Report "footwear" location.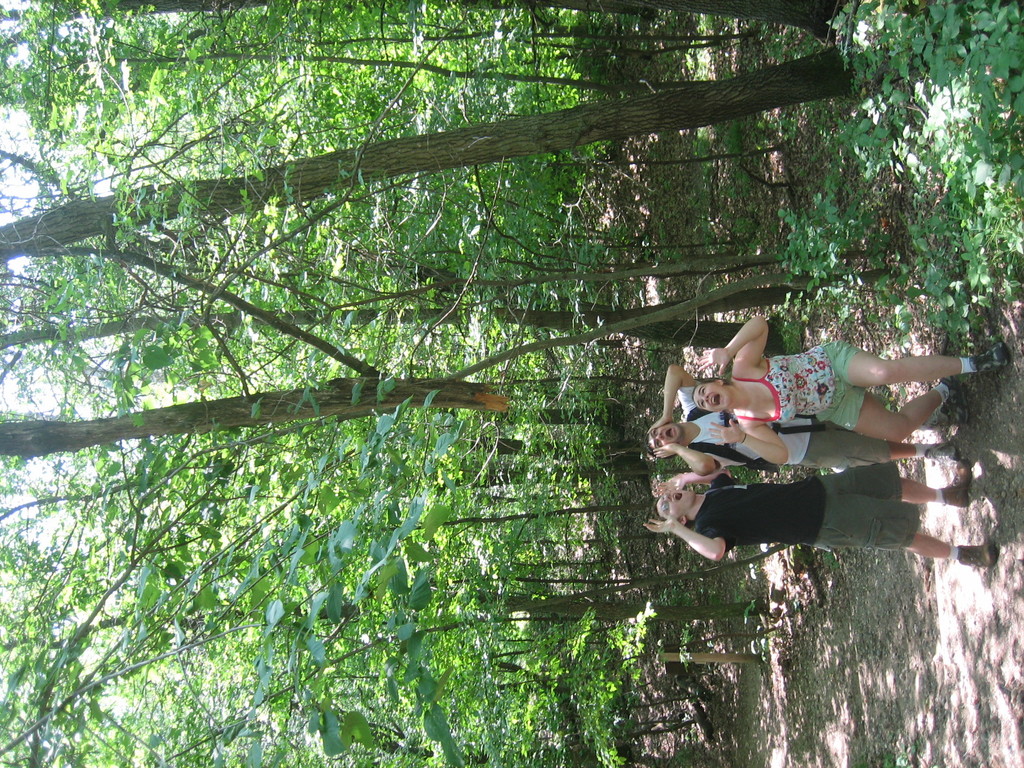
Report: box=[970, 340, 1006, 373].
